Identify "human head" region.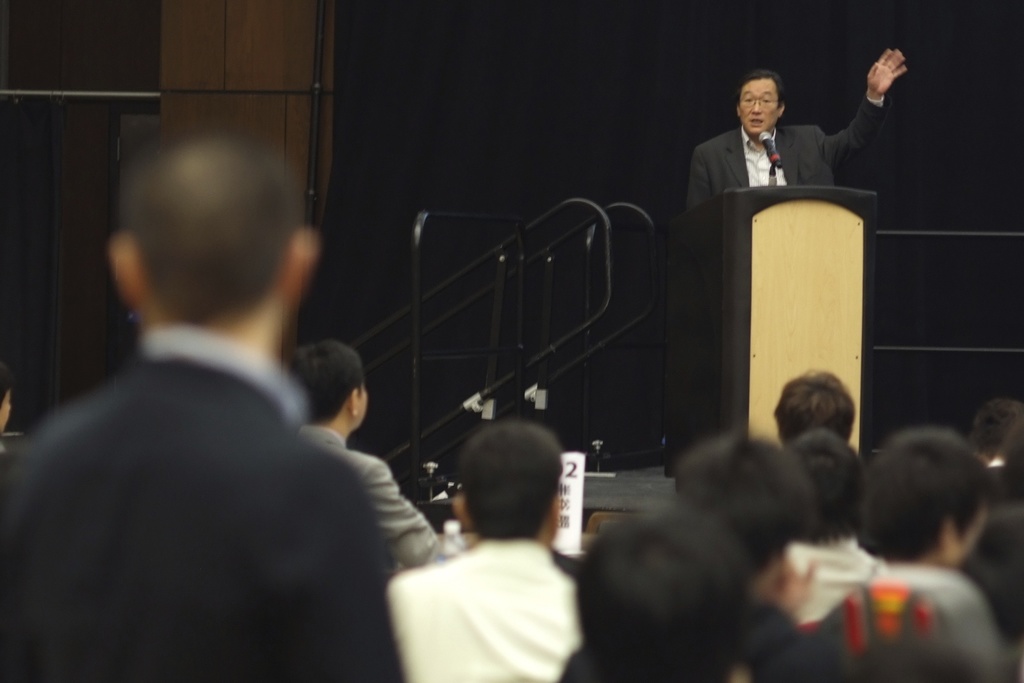
Region: 970:399:1023:462.
